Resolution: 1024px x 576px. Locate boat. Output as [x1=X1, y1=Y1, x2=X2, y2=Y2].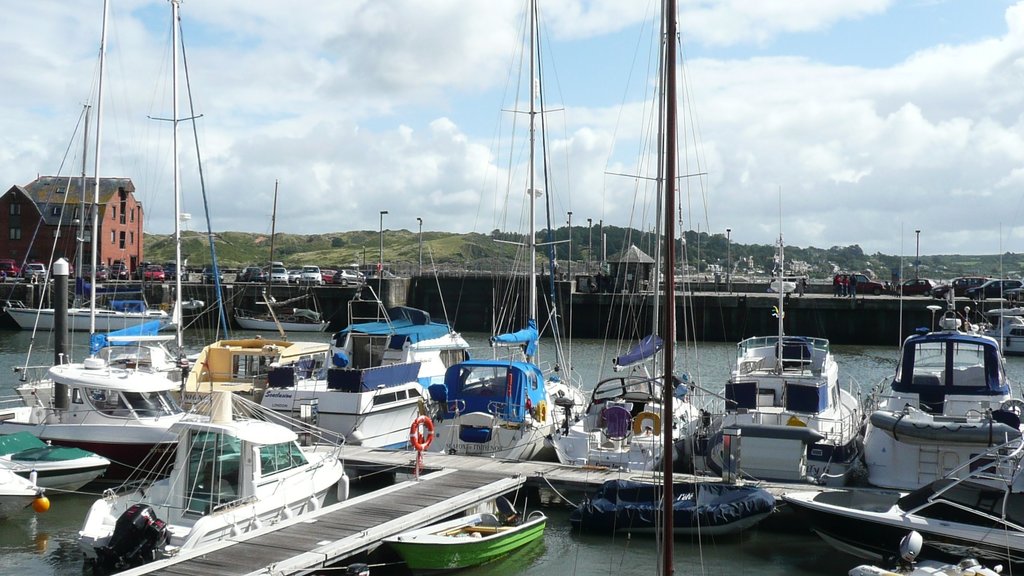
[x1=552, y1=0, x2=712, y2=470].
